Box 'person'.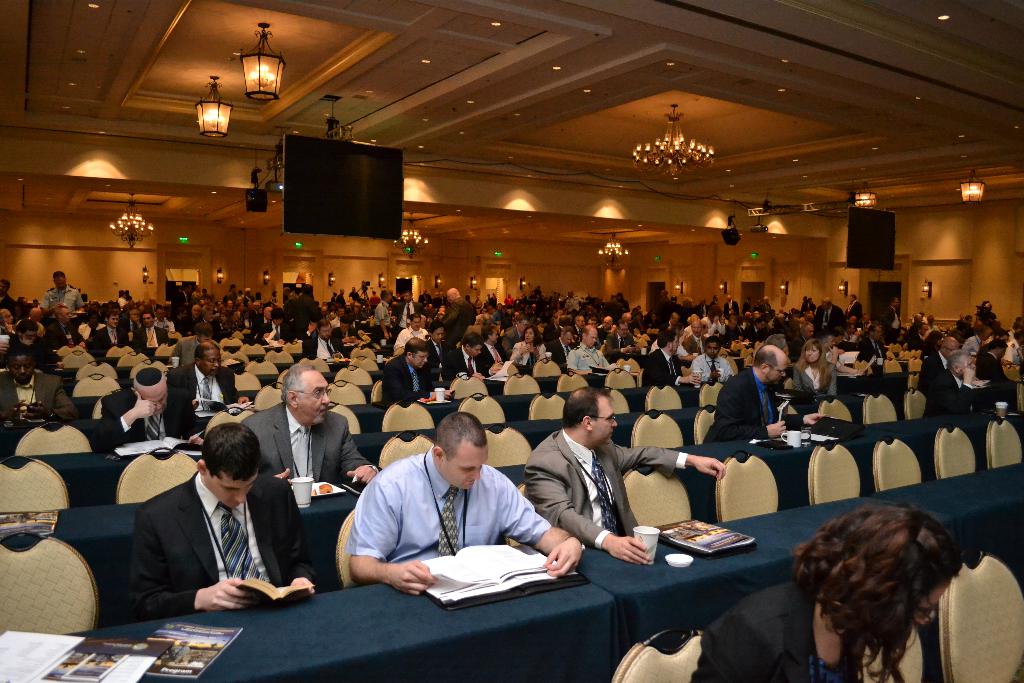
568:327:611:369.
